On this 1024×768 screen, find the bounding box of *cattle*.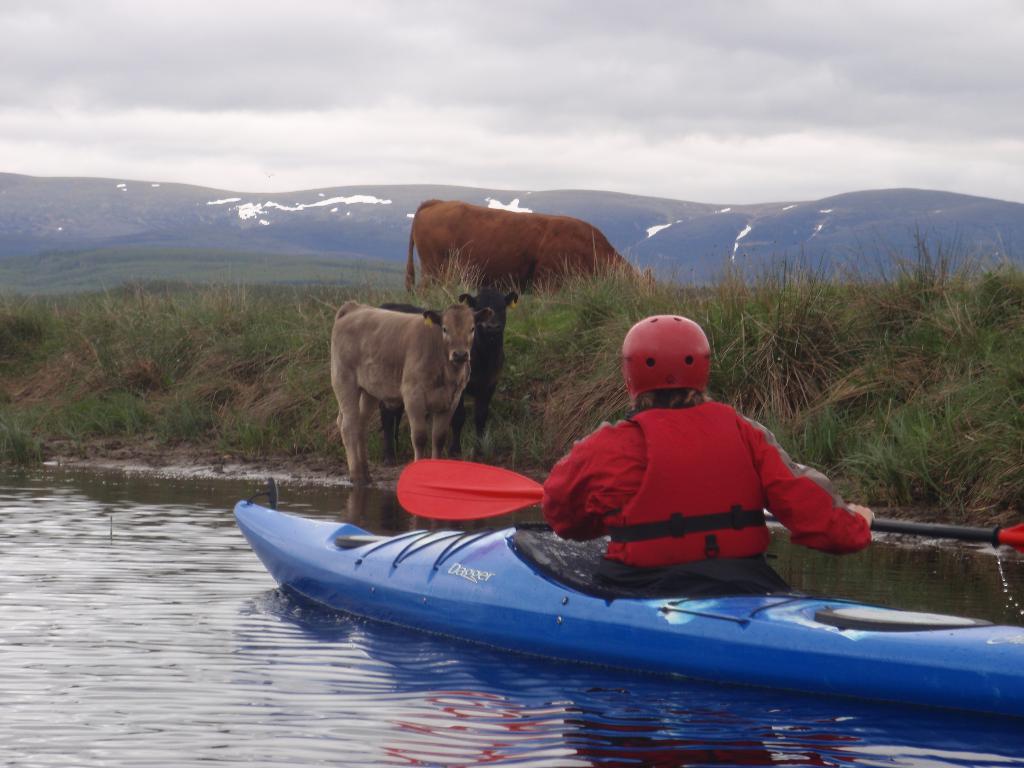
Bounding box: region(378, 284, 512, 461).
